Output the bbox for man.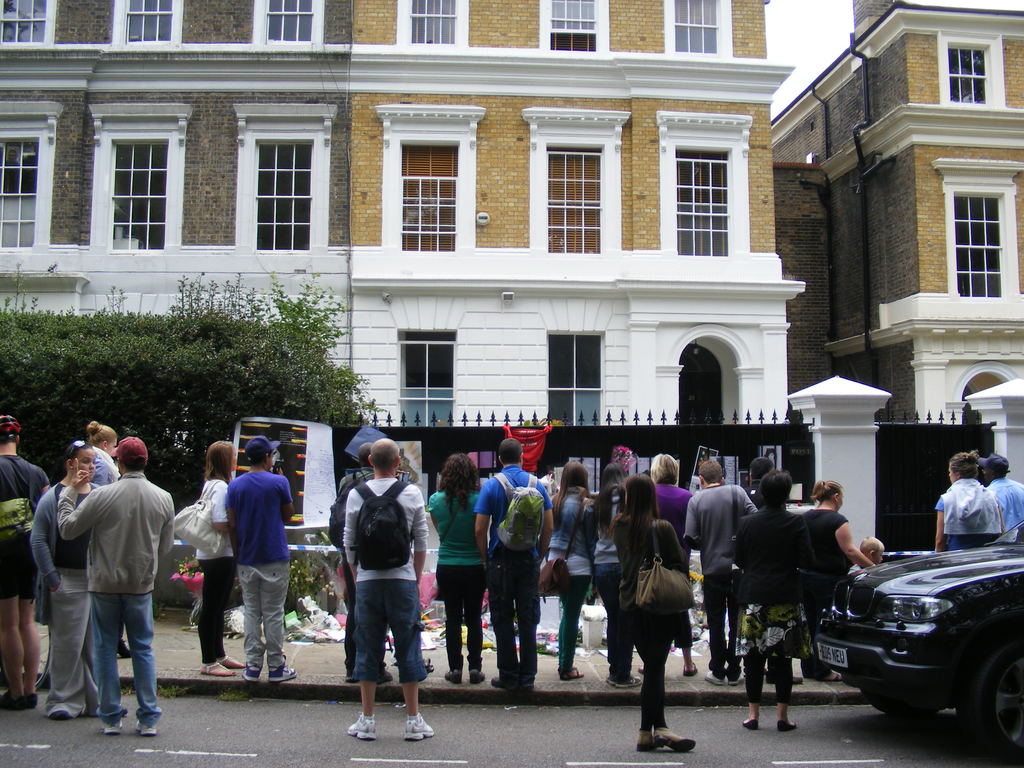
select_region(0, 412, 58, 708).
